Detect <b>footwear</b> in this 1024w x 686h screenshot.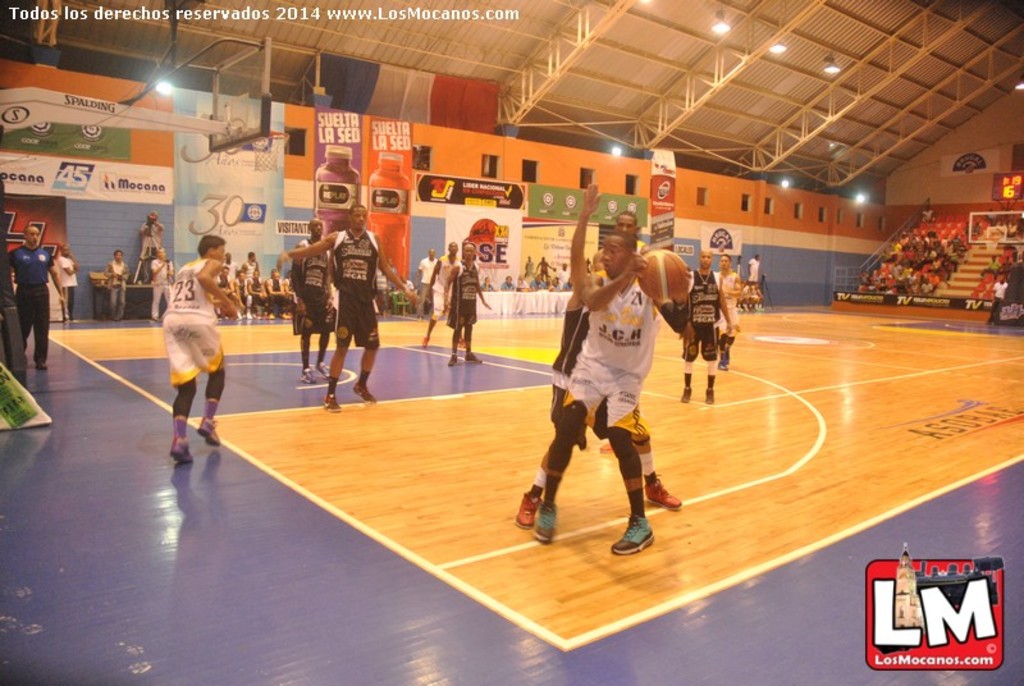
Detection: {"x1": 458, "y1": 342, "x2": 465, "y2": 349}.
